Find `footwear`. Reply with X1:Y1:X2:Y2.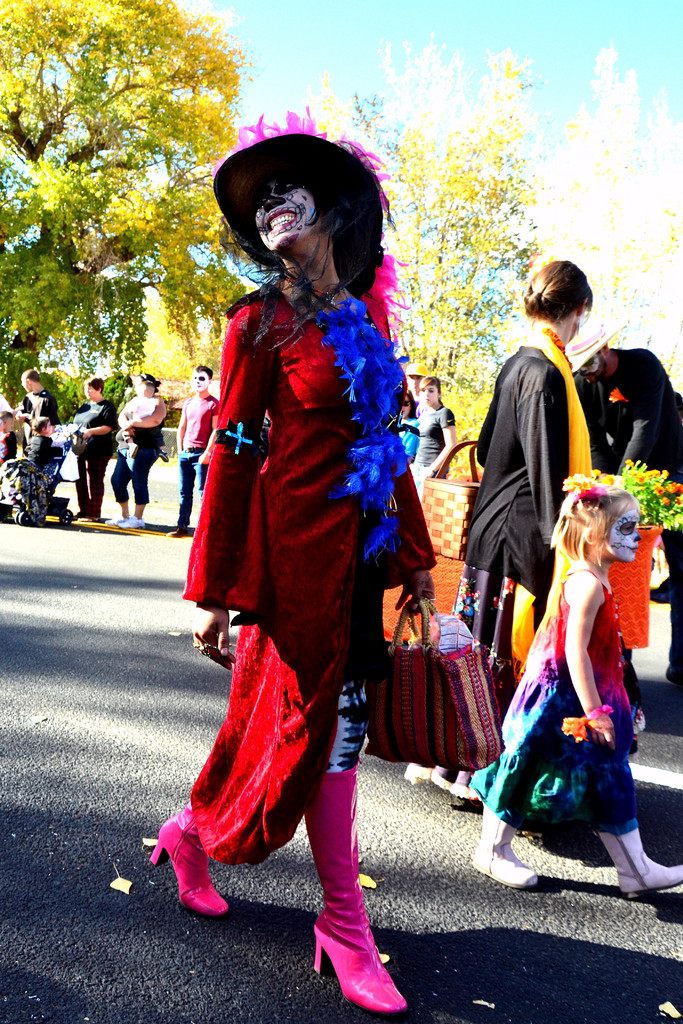
121:513:140:527.
